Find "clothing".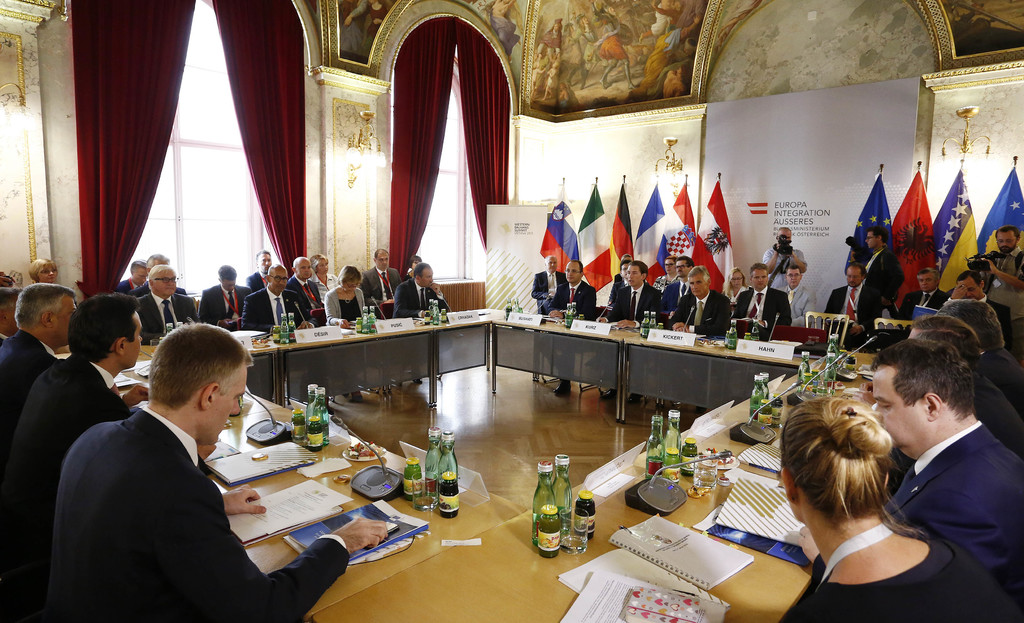
detection(280, 276, 323, 326).
